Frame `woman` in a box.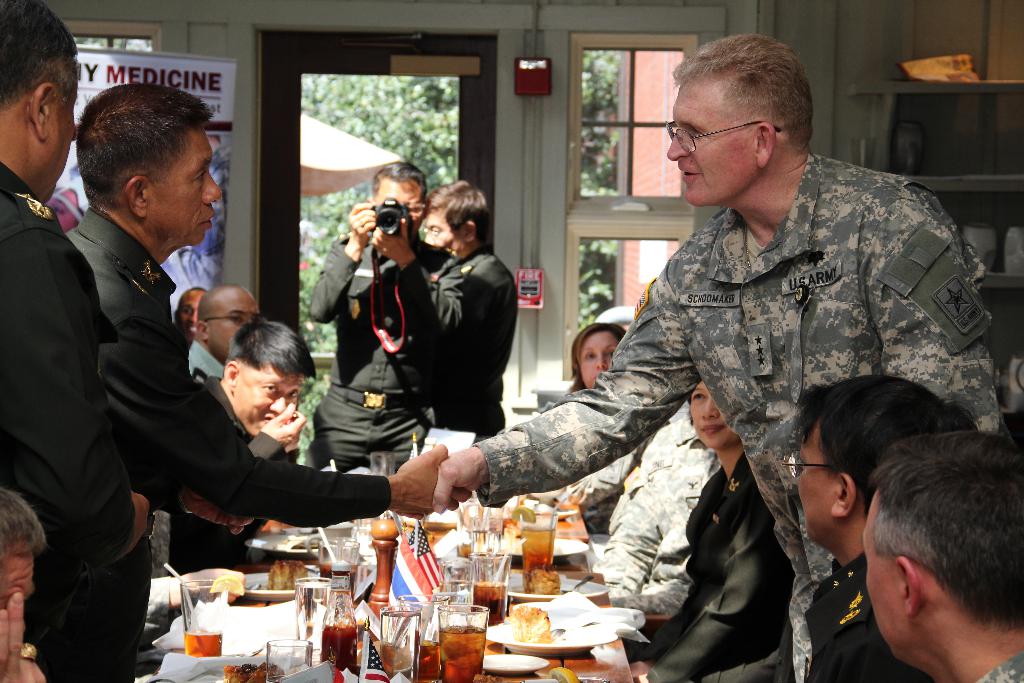
[x1=552, y1=321, x2=636, y2=415].
